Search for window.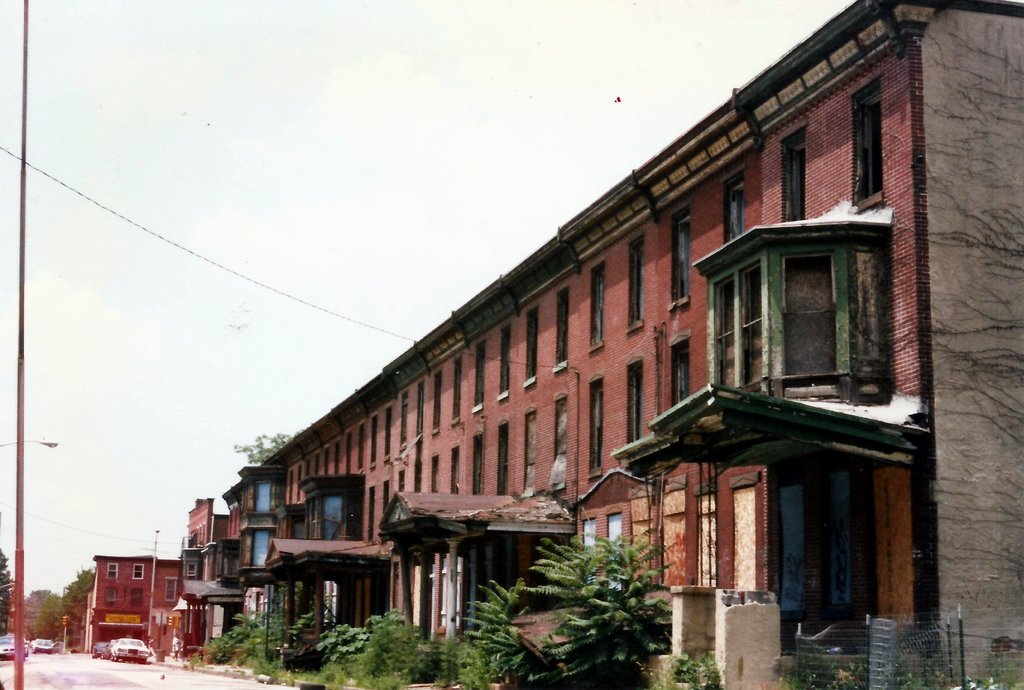
Found at 524, 406, 536, 497.
